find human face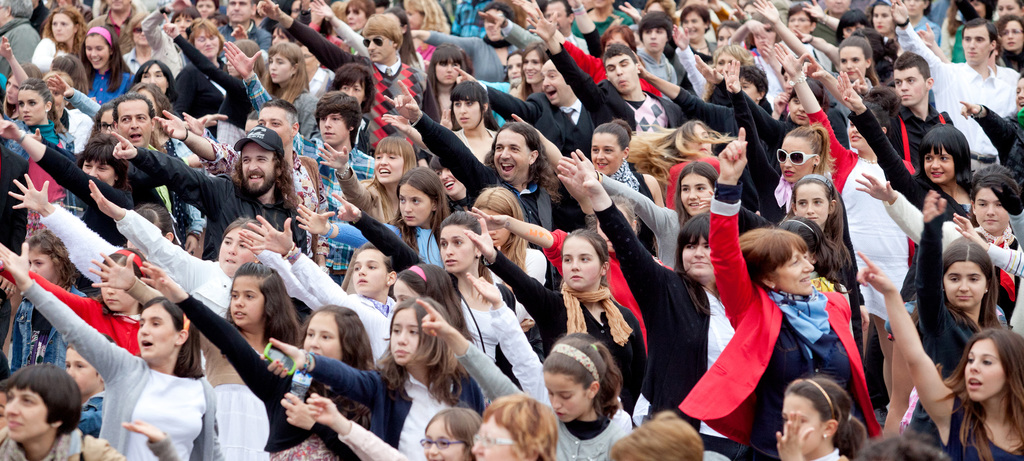
439:169:467:193
